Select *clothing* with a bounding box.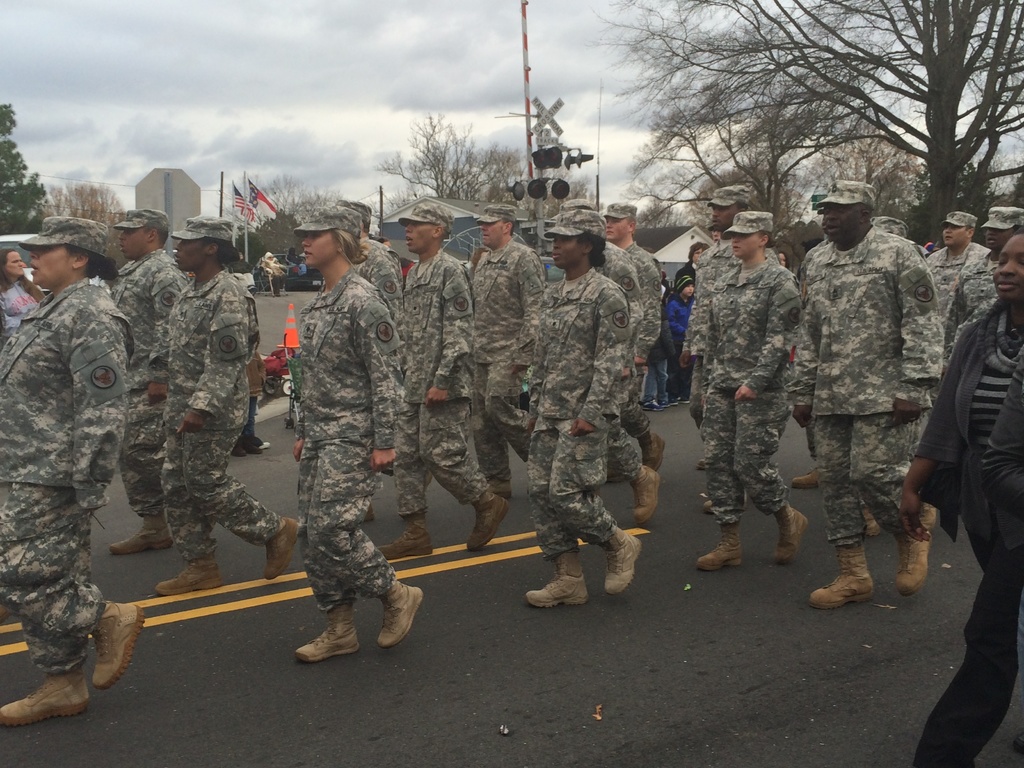
(295, 268, 397, 610).
